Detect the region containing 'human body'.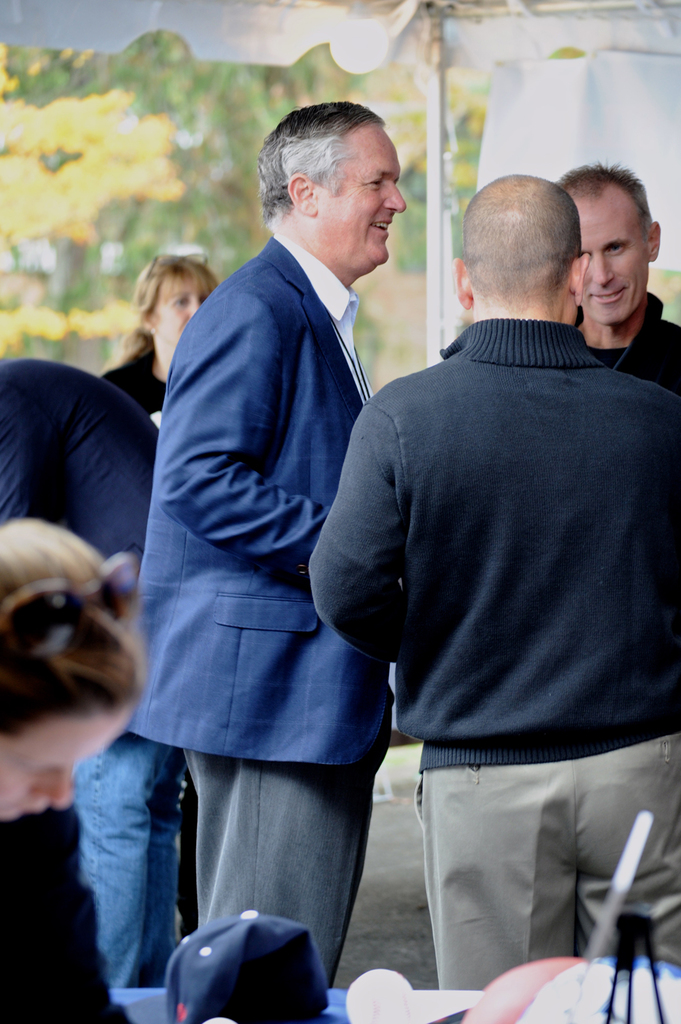
crop(566, 150, 674, 376).
